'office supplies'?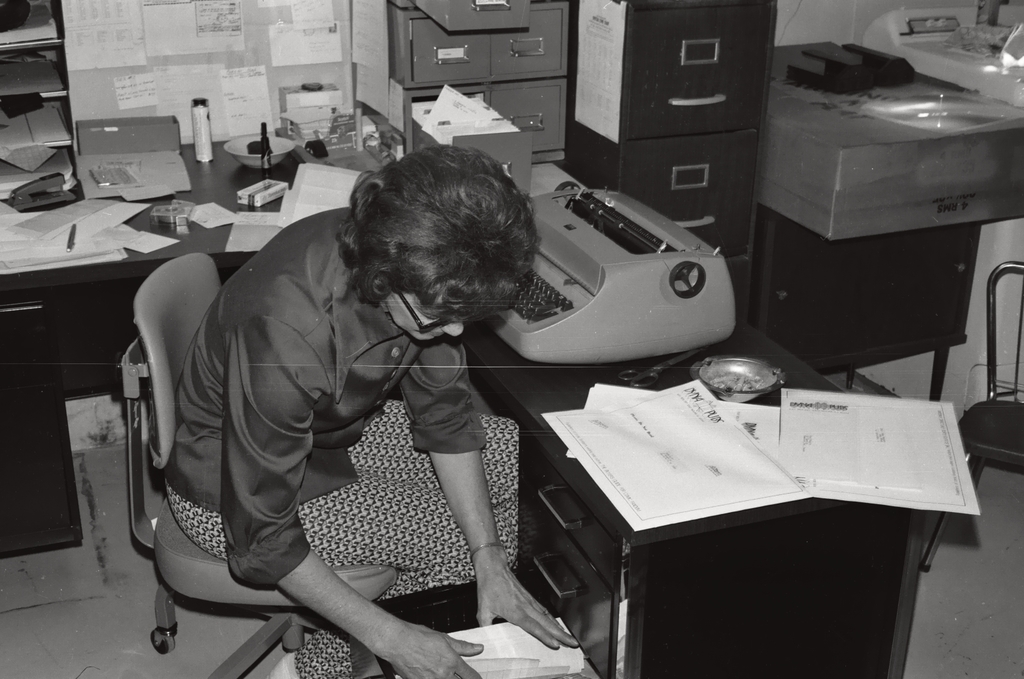
detection(294, 138, 313, 153)
